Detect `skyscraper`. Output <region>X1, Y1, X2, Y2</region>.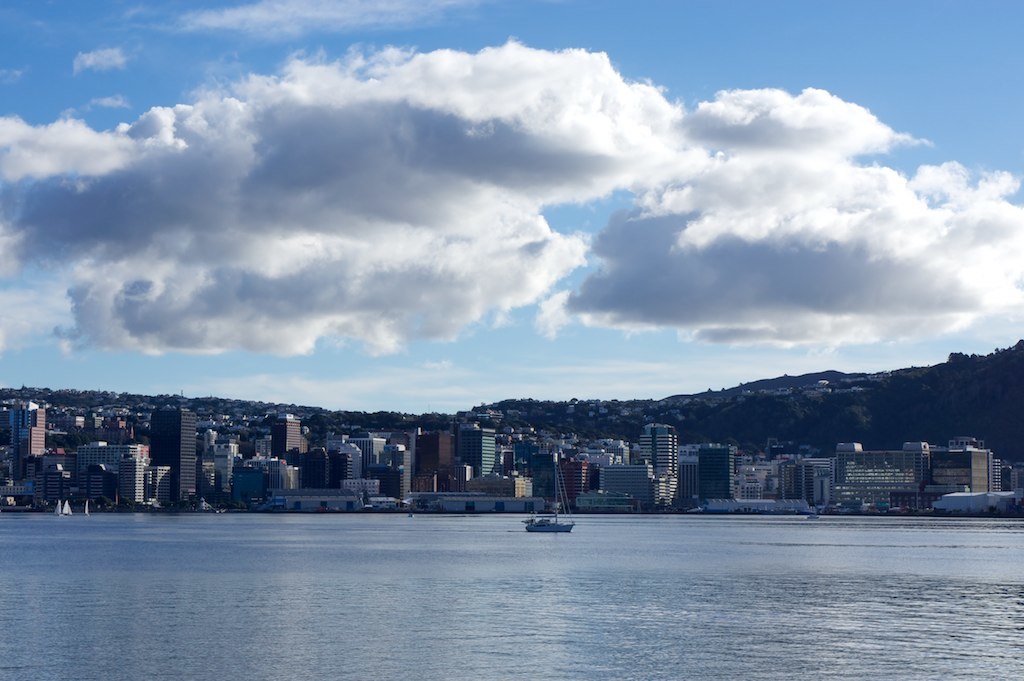
<region>13, 404, 49, 474</region>.
